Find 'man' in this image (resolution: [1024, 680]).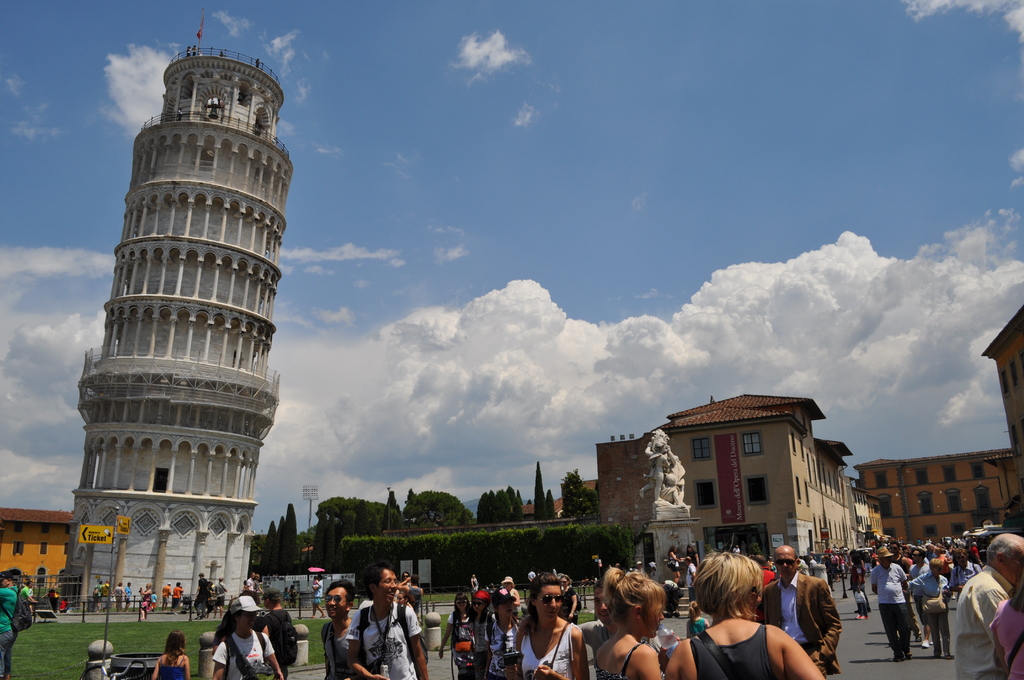
box=[875, 546, 915, 661].
